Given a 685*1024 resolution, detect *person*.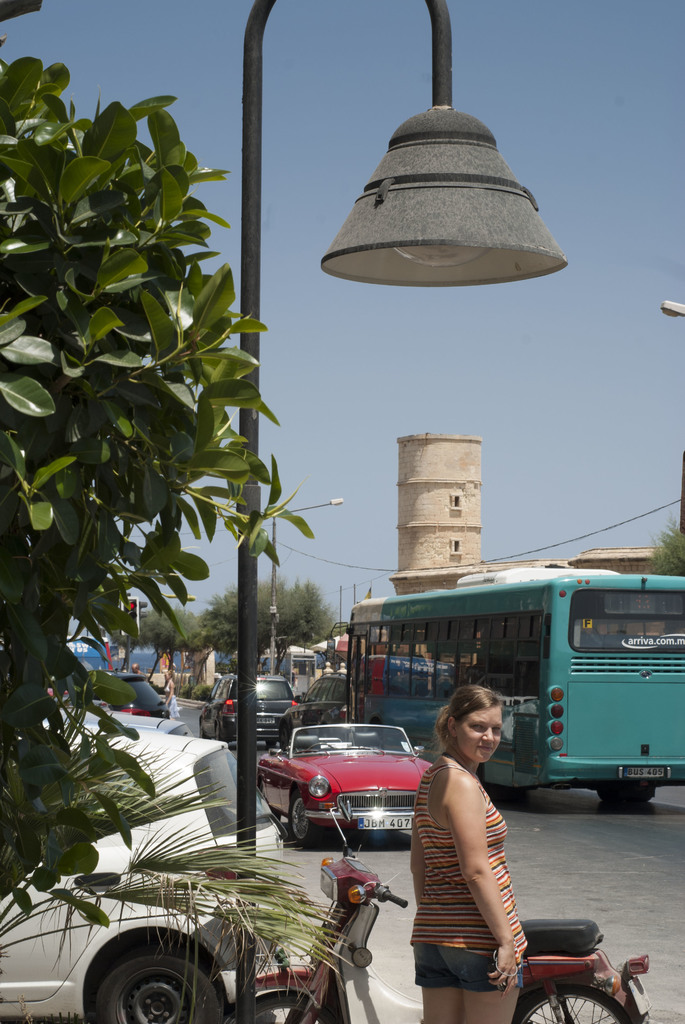
(400, 681, 526, 1022).
